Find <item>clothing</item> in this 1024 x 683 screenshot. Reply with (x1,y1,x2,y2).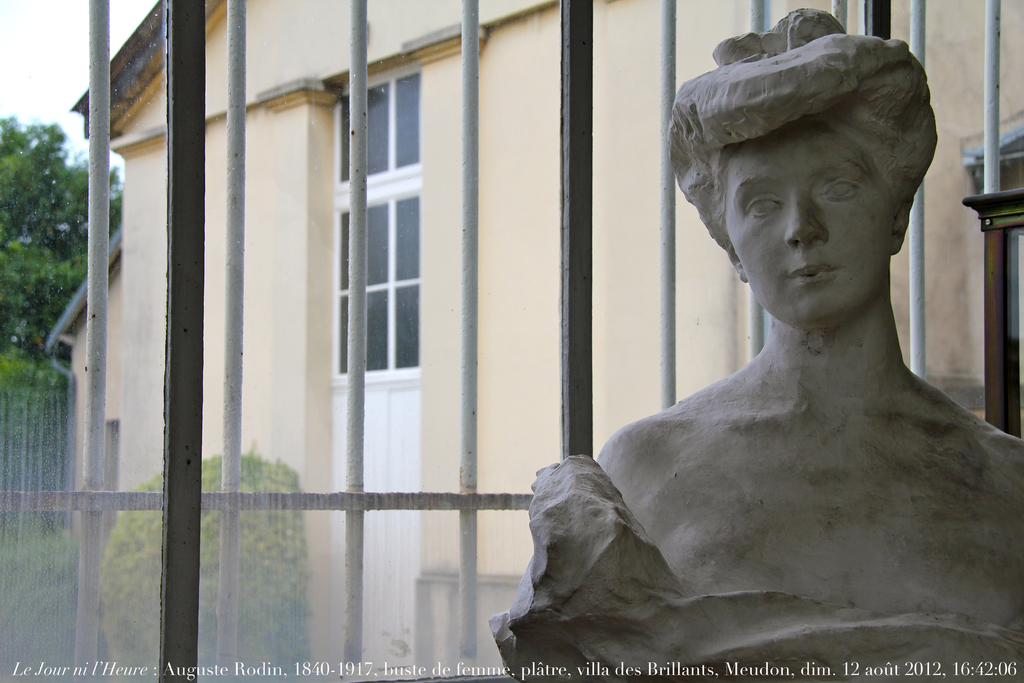
(488,445,1023,682).
